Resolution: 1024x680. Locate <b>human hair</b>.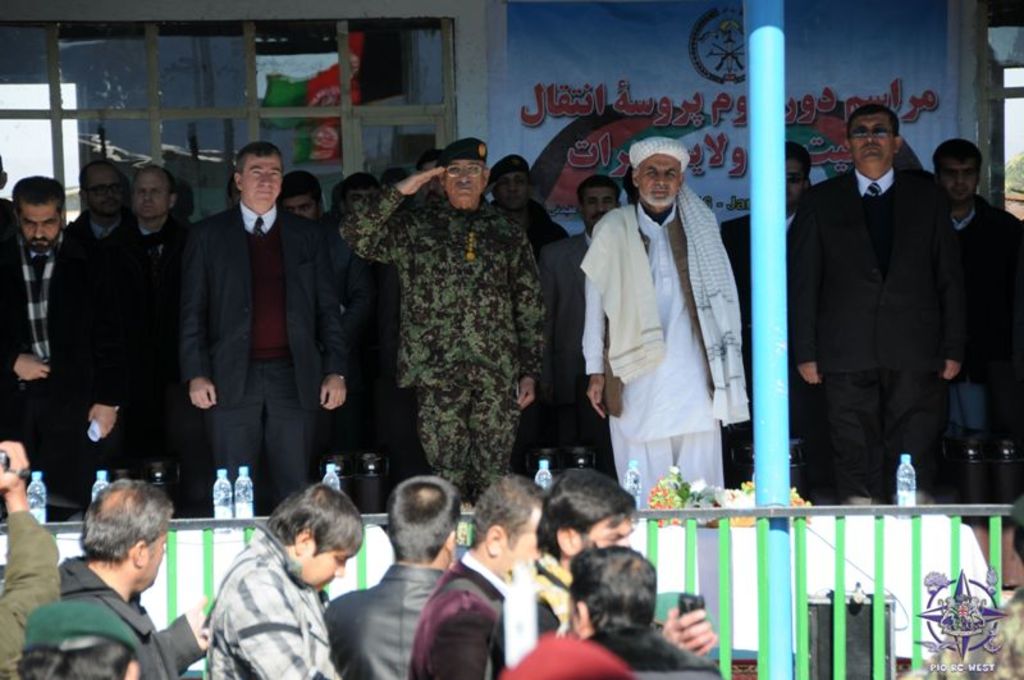
467,466,550,543.
